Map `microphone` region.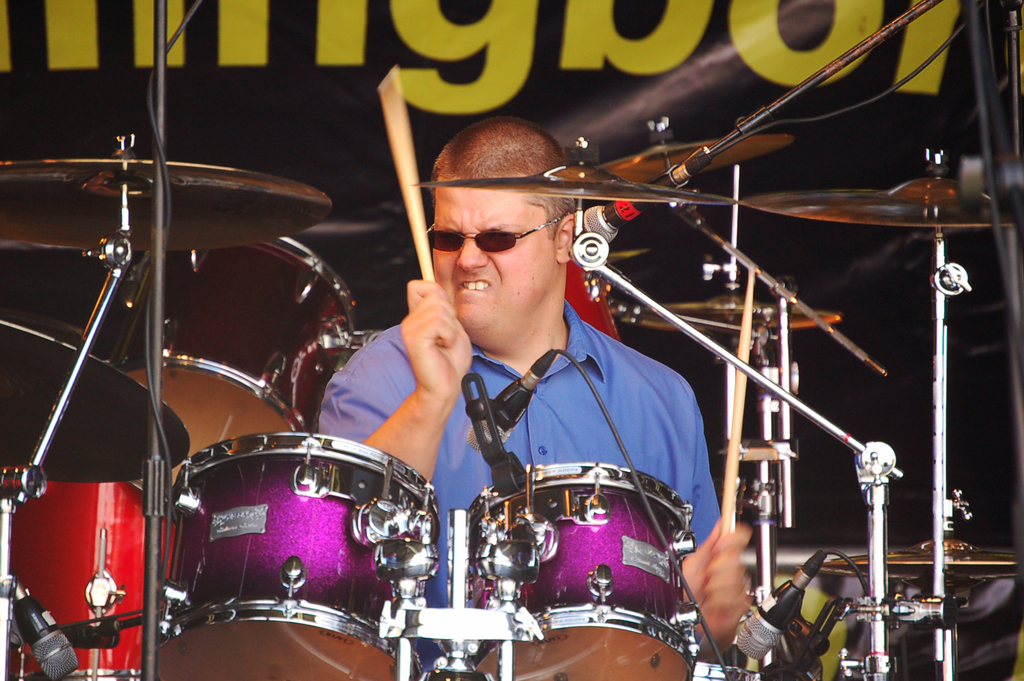
Mapped to 578/145/711/244.
